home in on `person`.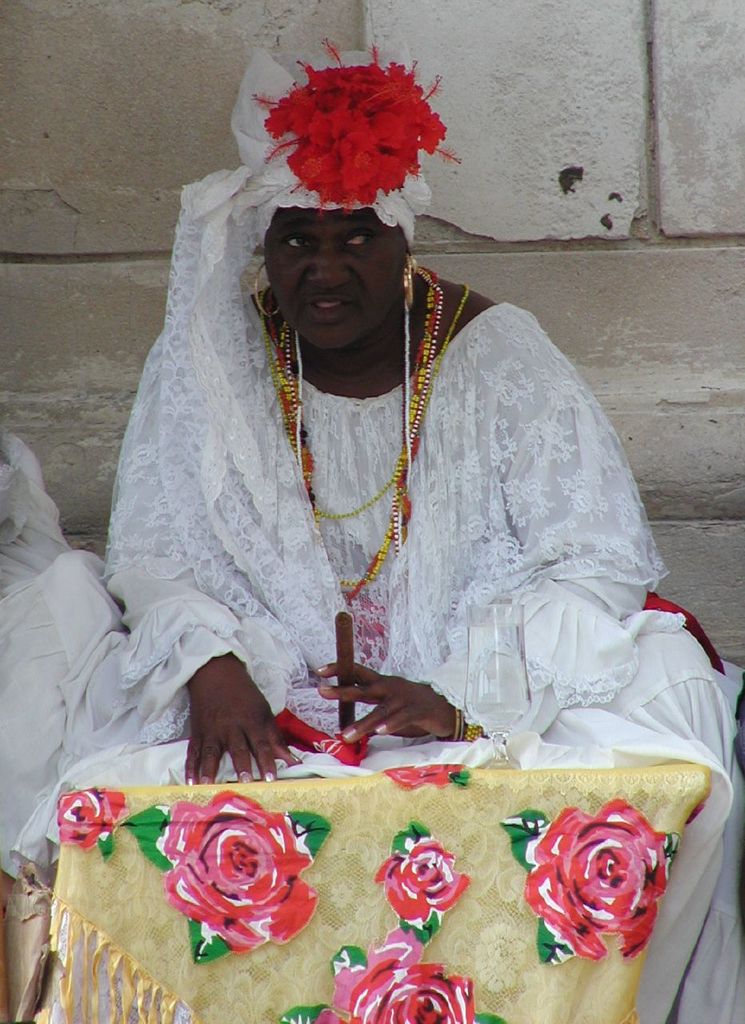
Homed in at <box>26,52,744,1022</box>.
